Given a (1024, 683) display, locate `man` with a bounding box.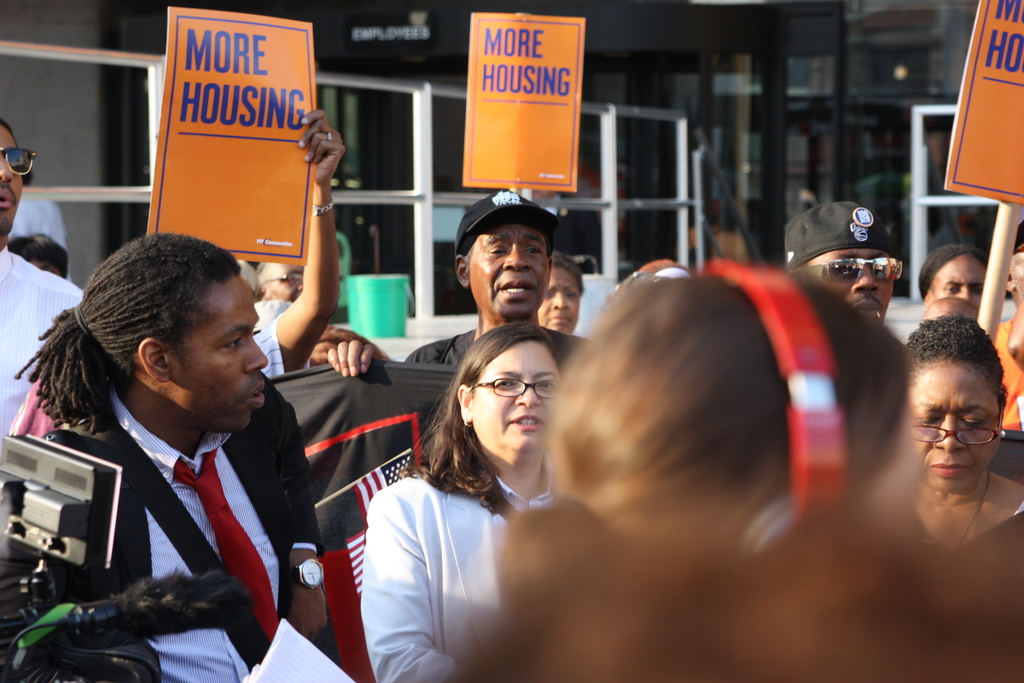
Located: [x1=924, y1=242, x2=1023, y2=445].
